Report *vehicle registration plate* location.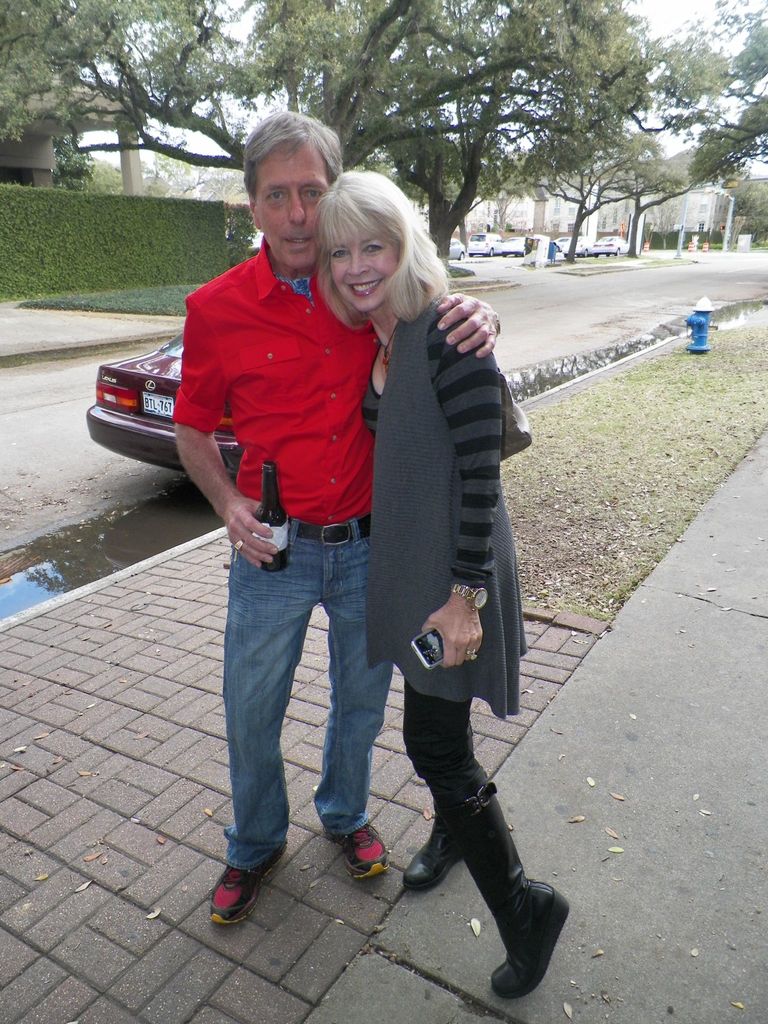
Report: bbox(136, 383, 184, 435).
